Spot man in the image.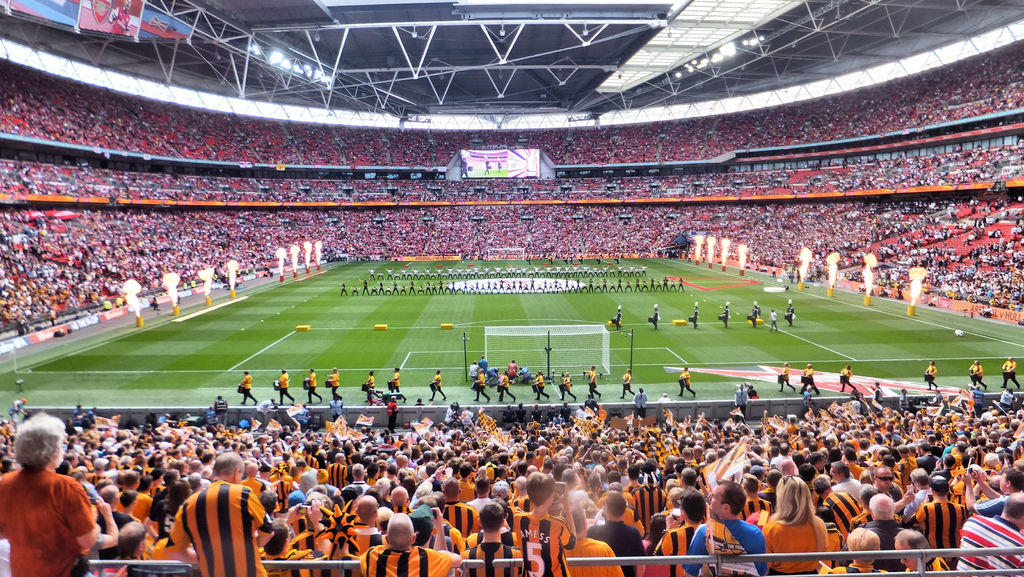
man found at x1=241, y1=371, x2=259, y2=405.
